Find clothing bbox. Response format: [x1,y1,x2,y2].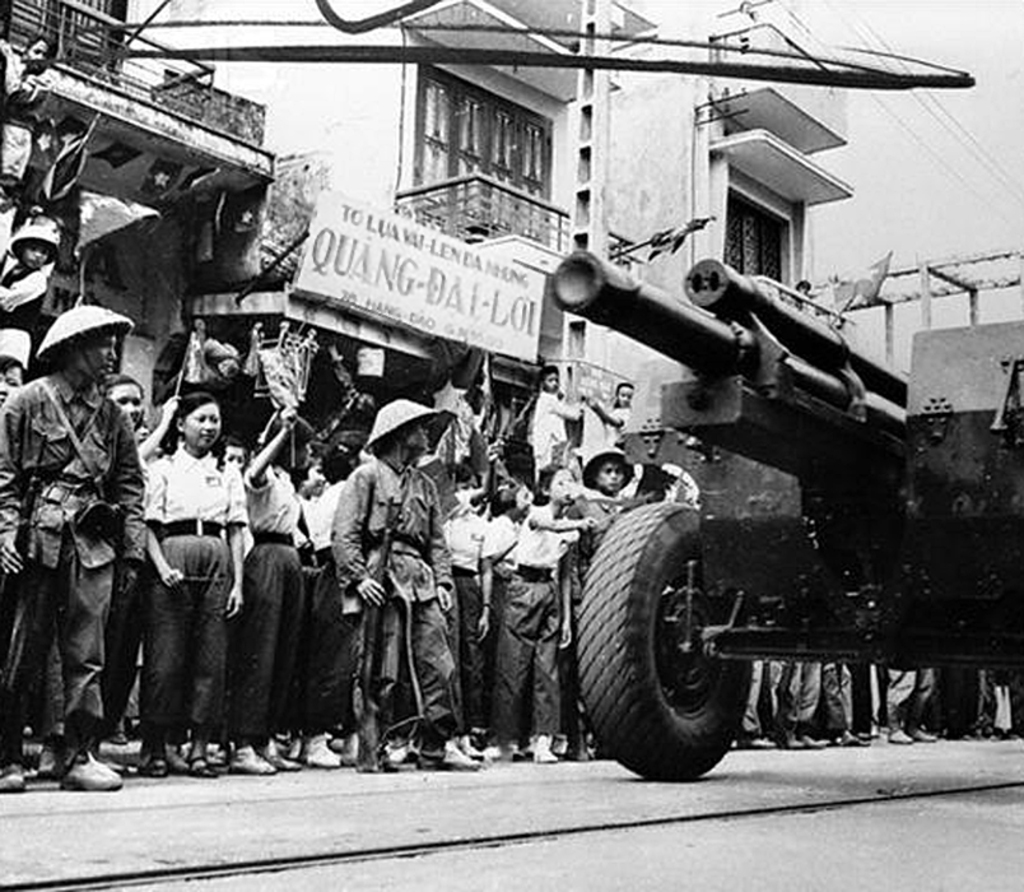
[22,320,139,782].
